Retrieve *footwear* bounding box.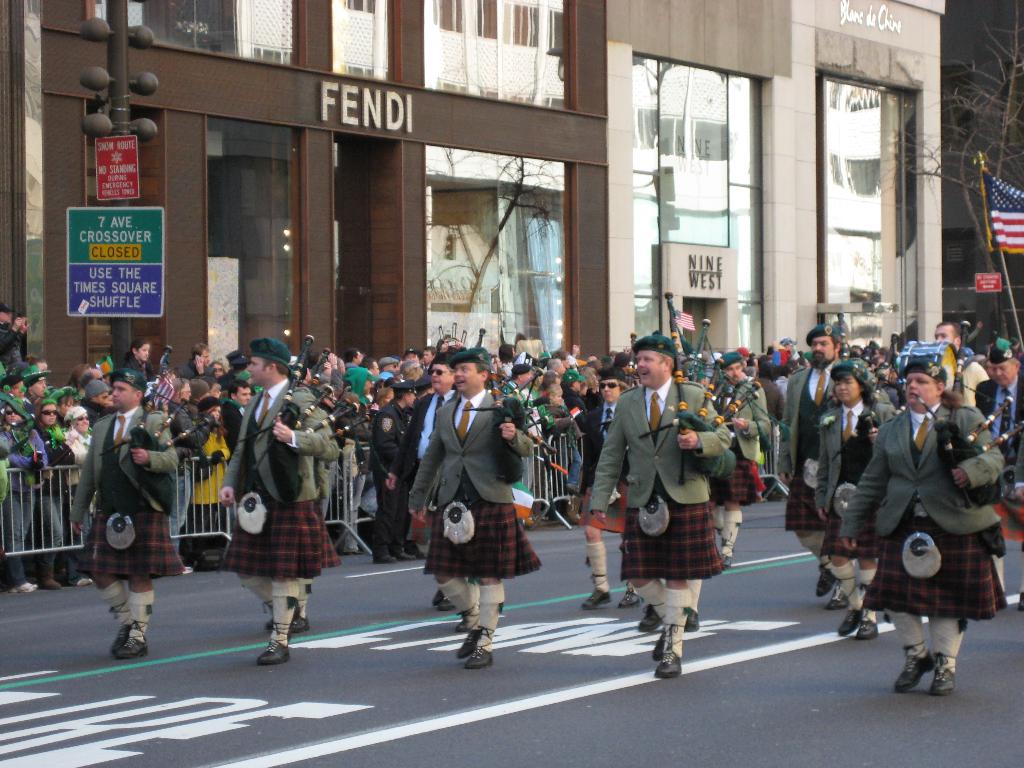
Bounding box: l=180, t=566, r=194, b=576.
